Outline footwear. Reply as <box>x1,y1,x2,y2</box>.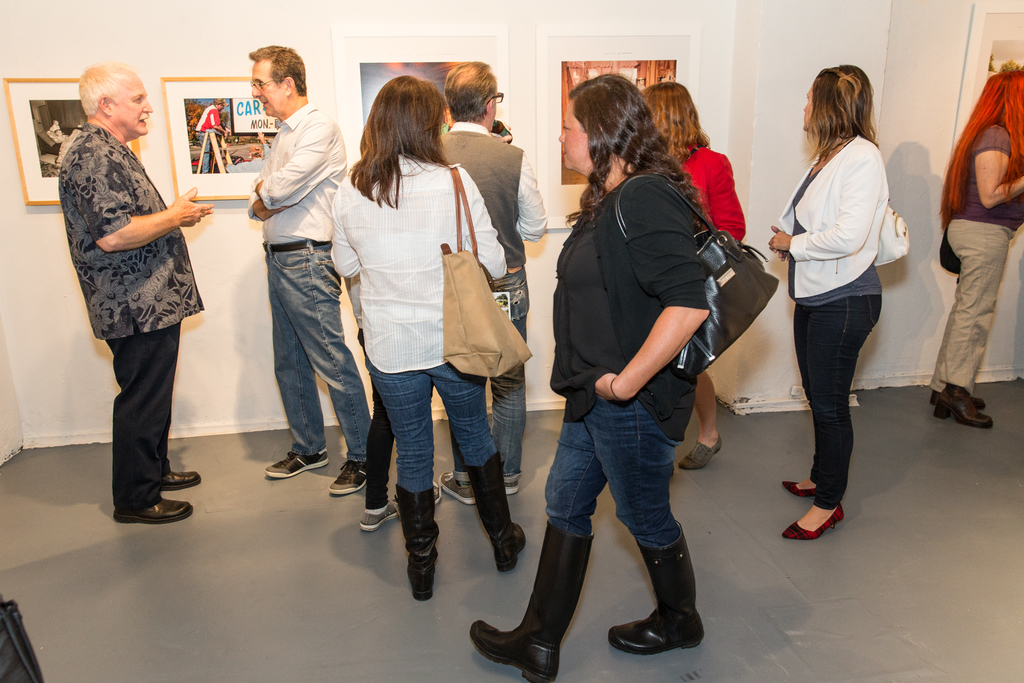
<box>467,520,595,682</box>.
